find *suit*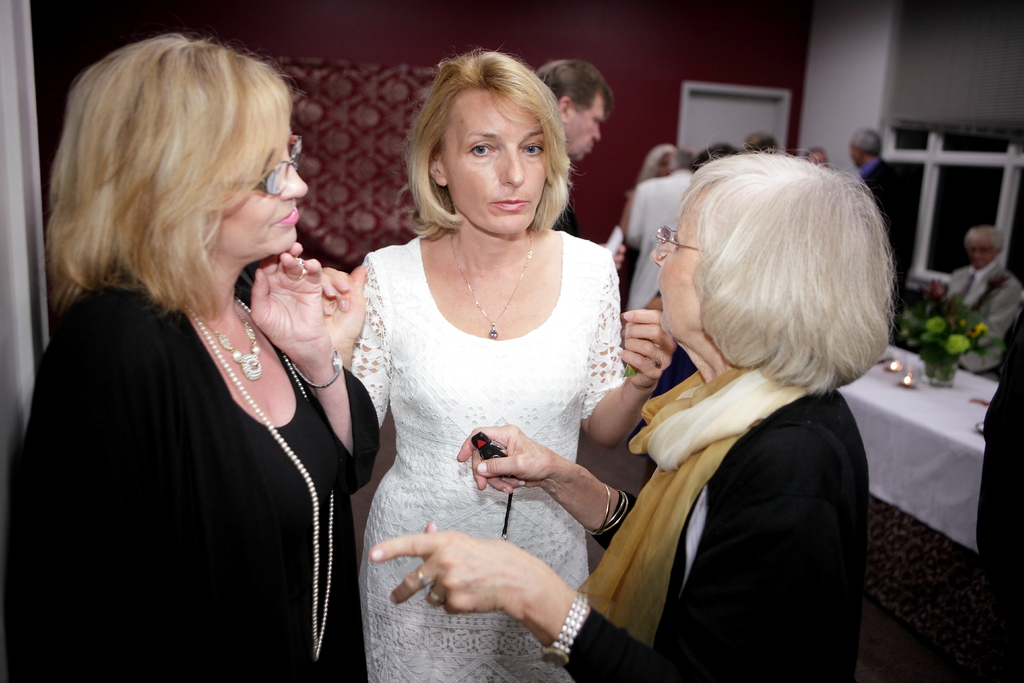
x1=947 y1=257 x2=1023 y2=381
